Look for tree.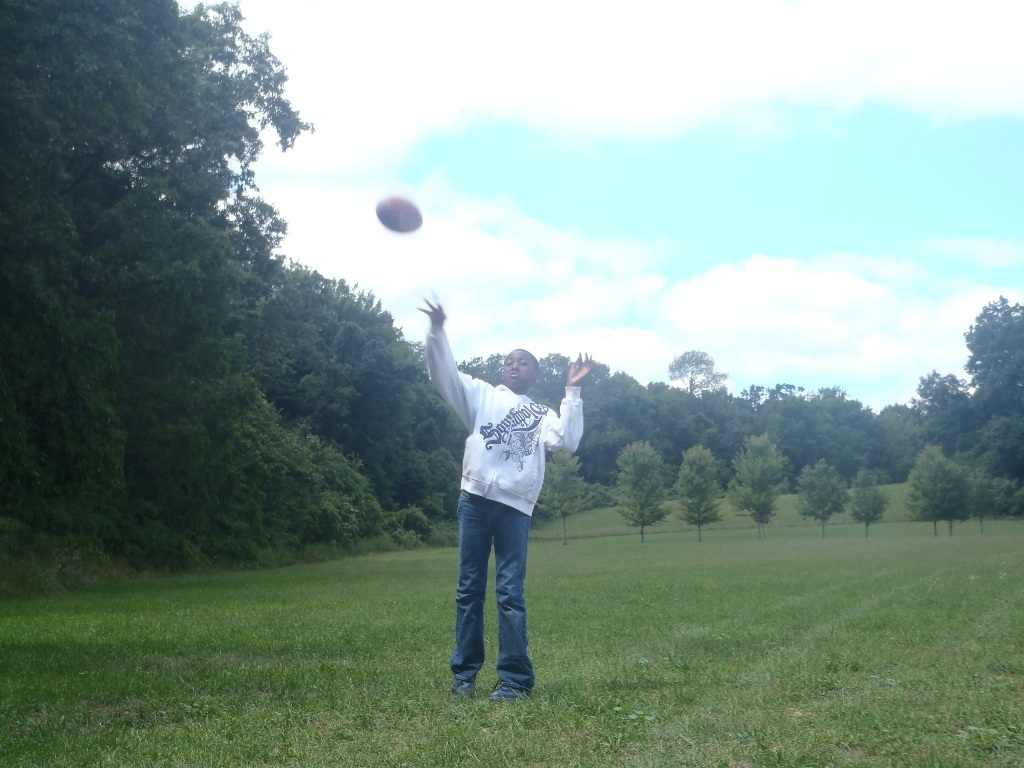
Found: select_region(608, 445, 669, 539).
